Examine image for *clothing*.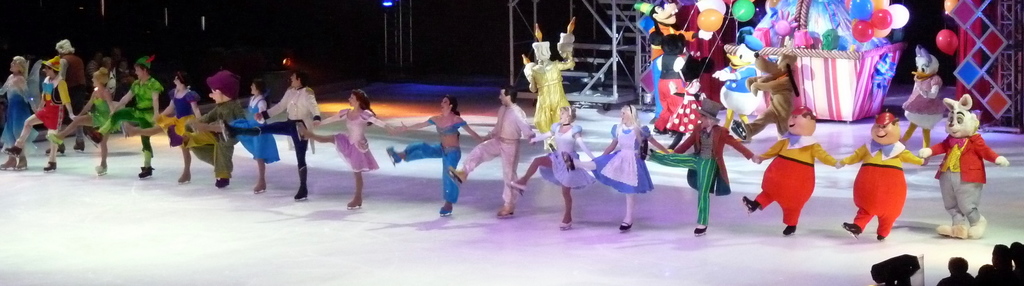
Examination result: region(755, 133, 840, 228).
